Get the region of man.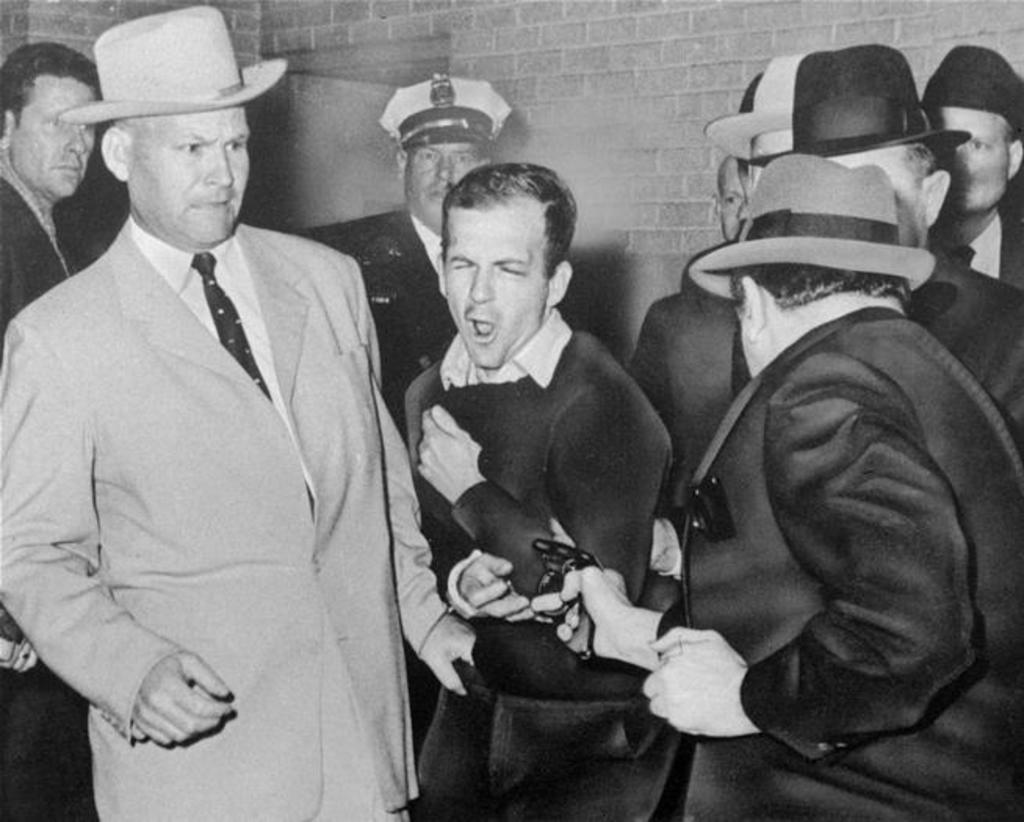
0, 0, 415, 788.
